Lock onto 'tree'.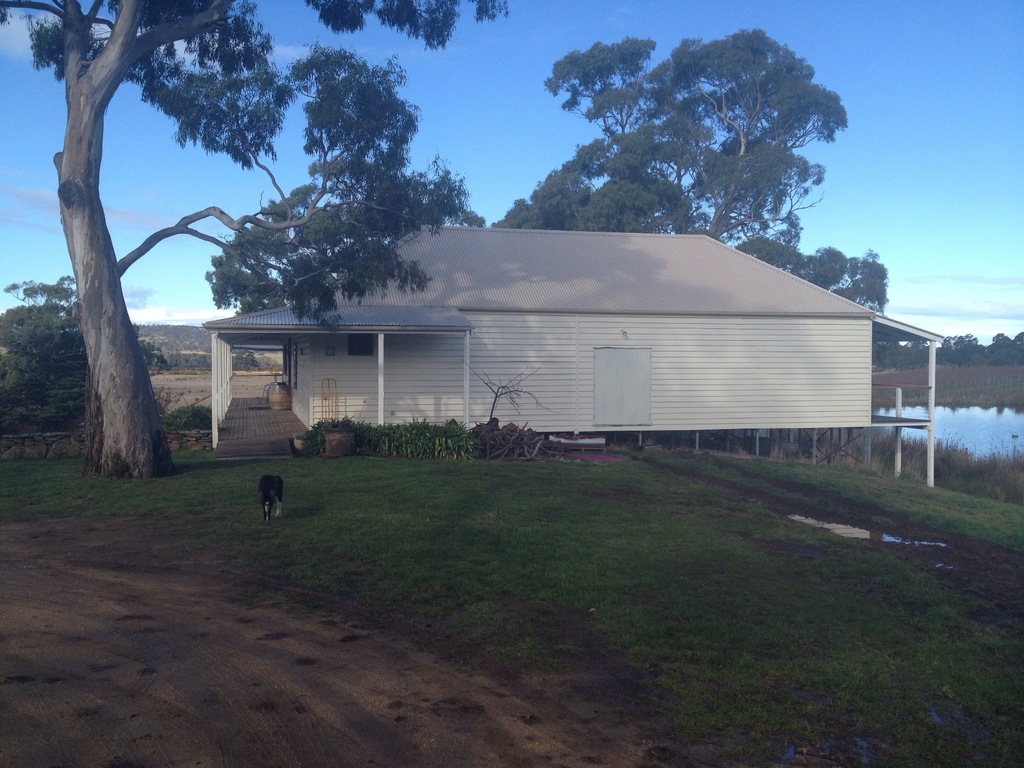
Locked: bbox=[4, 282, 127, 441].
